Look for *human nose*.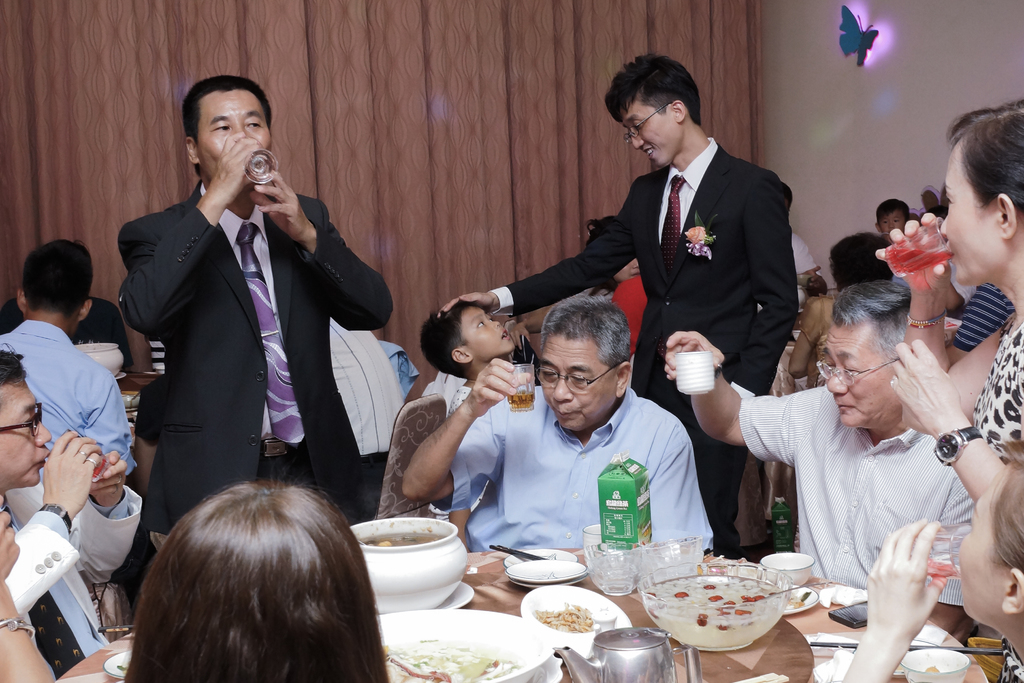
Found: bbox=(825, 367, 850, 391).
